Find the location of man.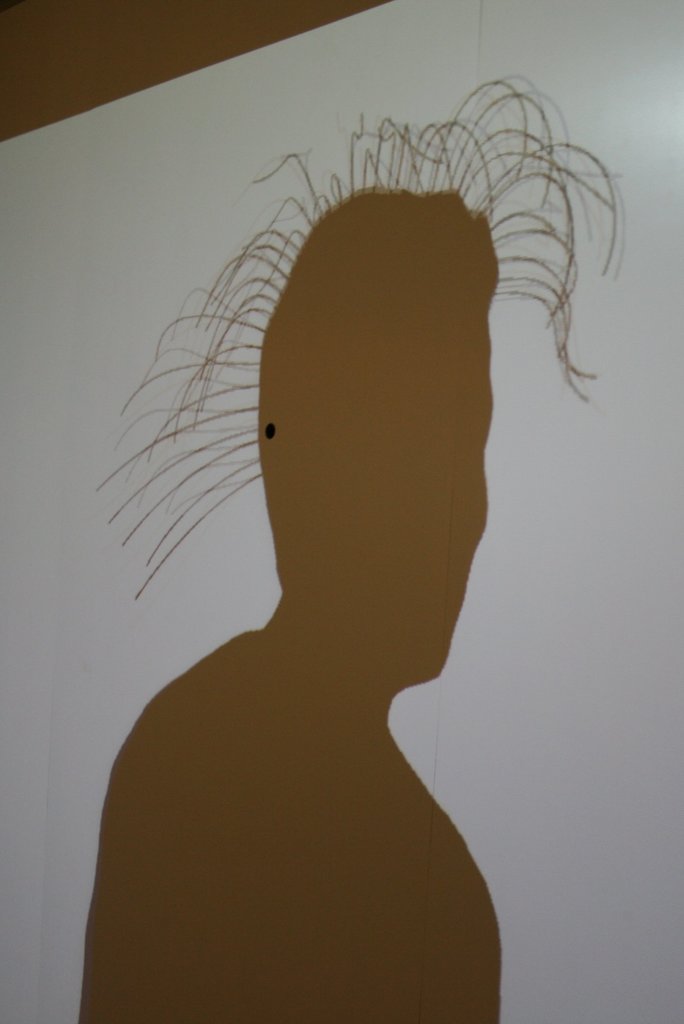
Location: box=[77, 179, 504, 1020].
